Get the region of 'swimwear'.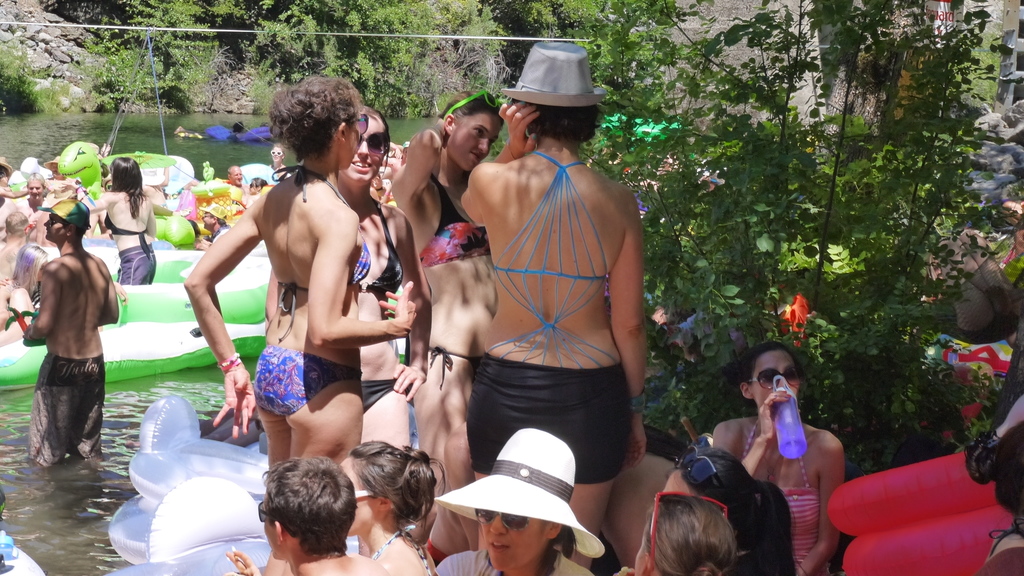
locate(120, 243, 154, 285).
